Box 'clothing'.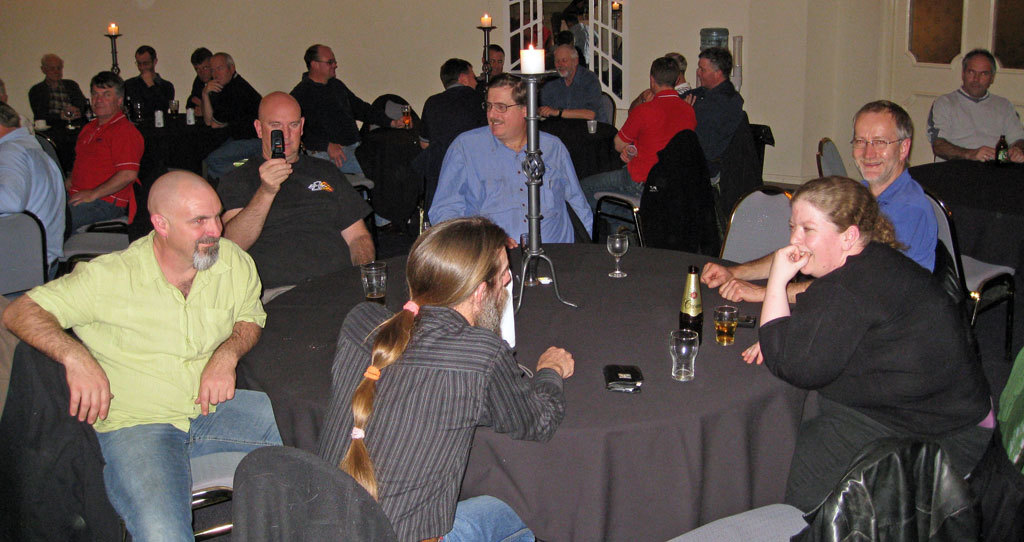
rect(0, 131, 76, 264).
